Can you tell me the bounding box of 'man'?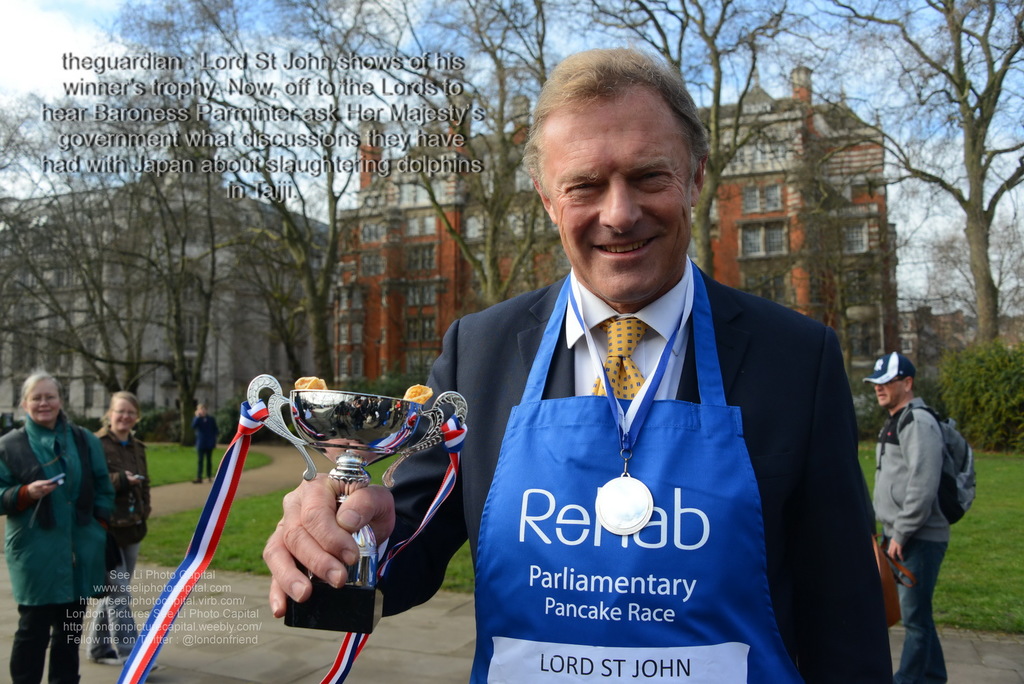
l=870, t=359, r=980, b=657.
